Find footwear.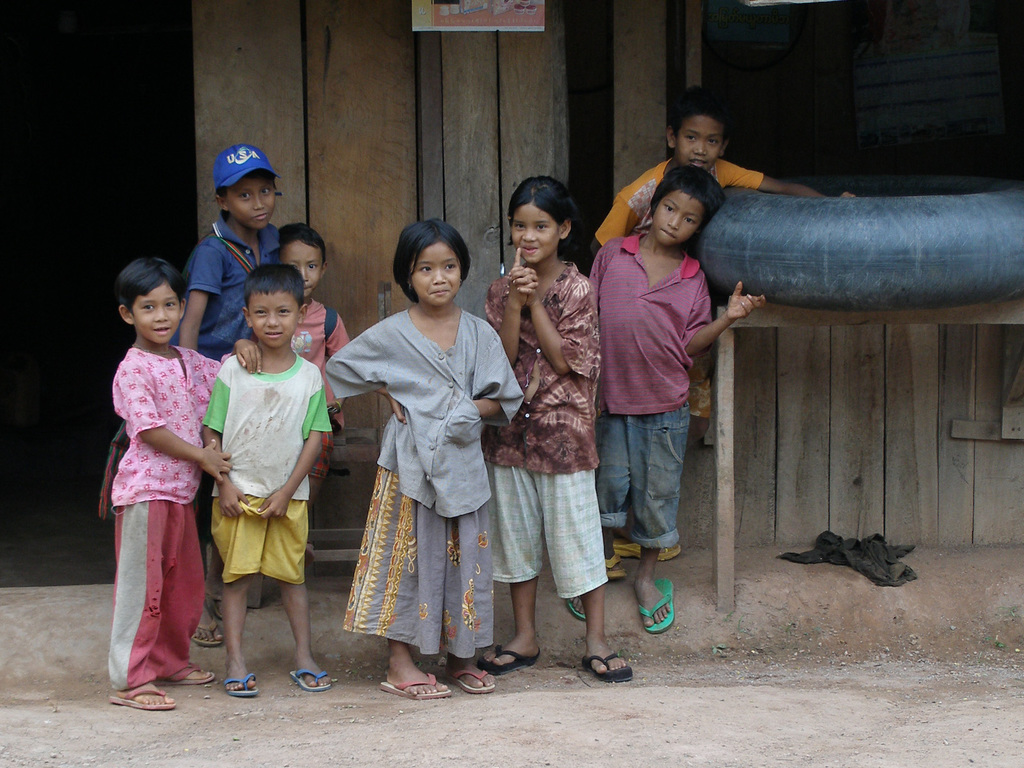
left=158, top=660, right=211, bottom=684.
